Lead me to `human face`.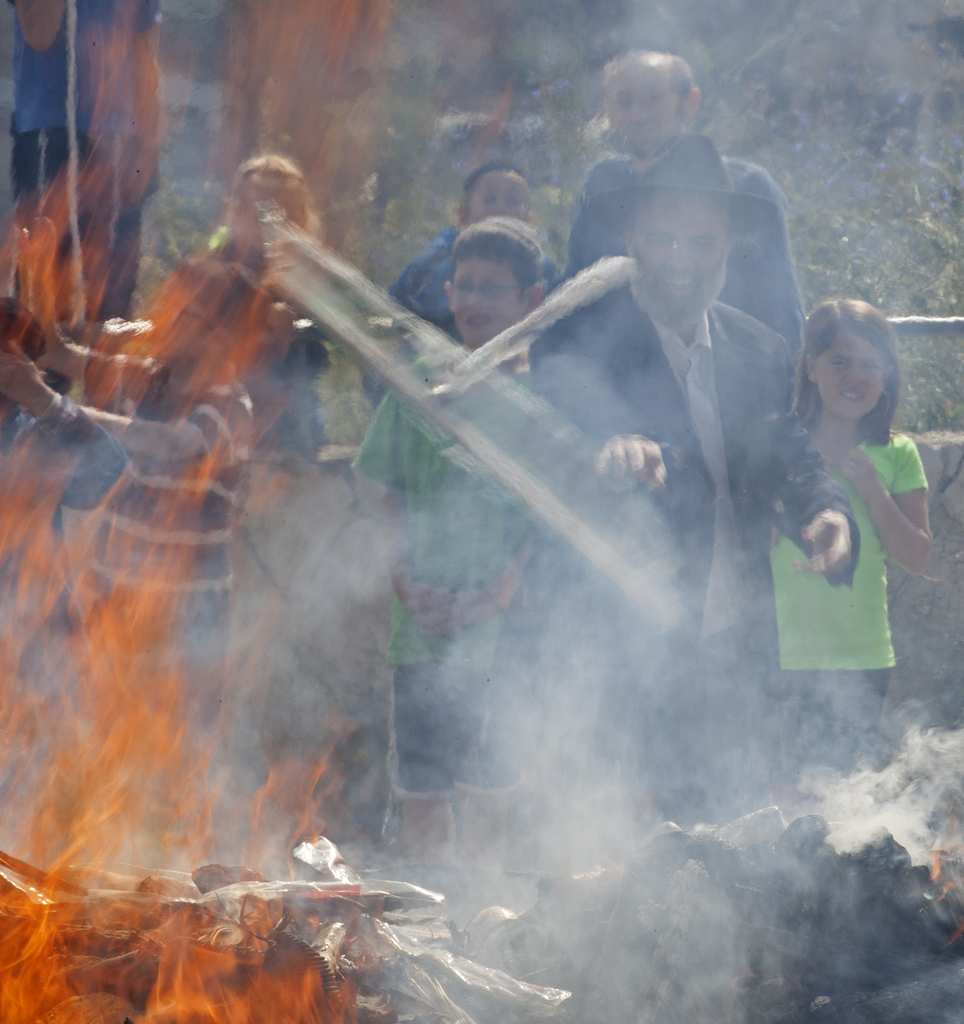
Lead to Rect(464, 168, 532, 212).
